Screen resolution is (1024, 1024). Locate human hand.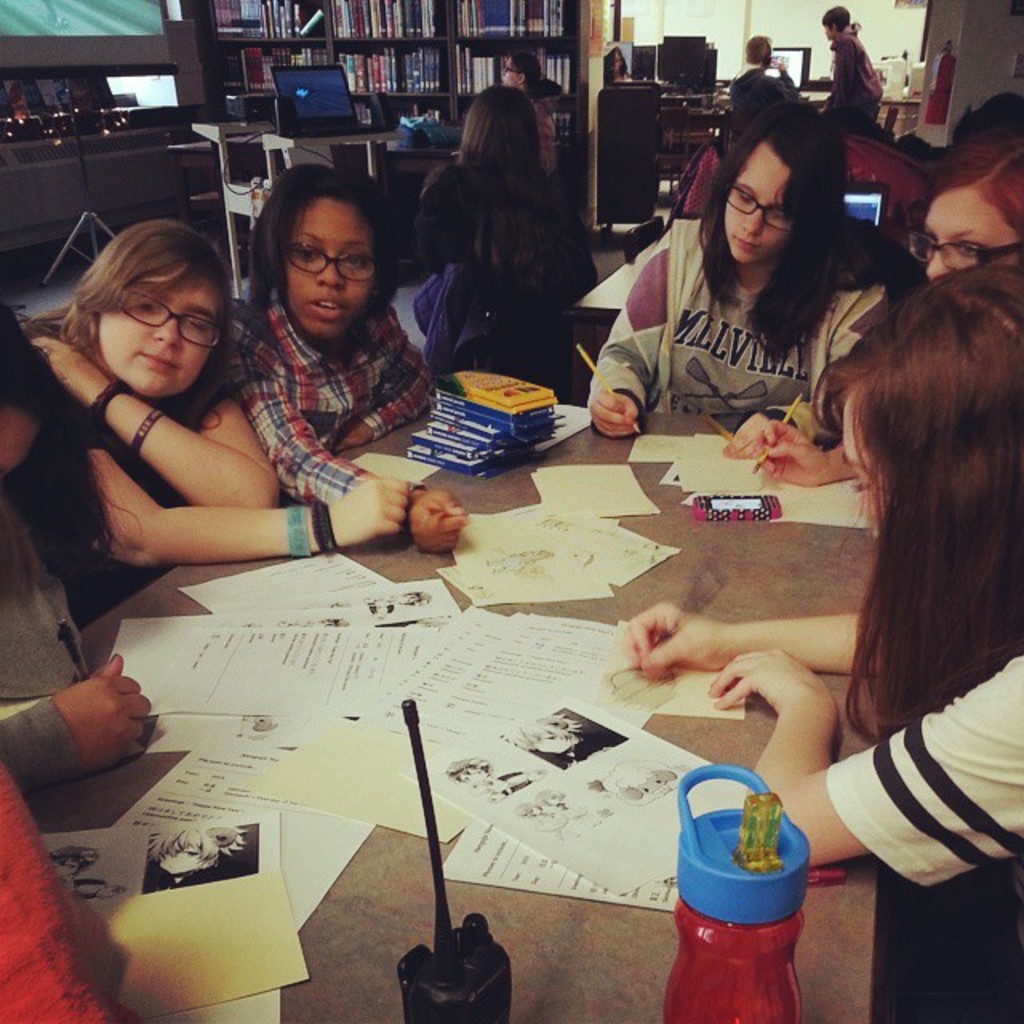
(706, 648, 837, 714).
